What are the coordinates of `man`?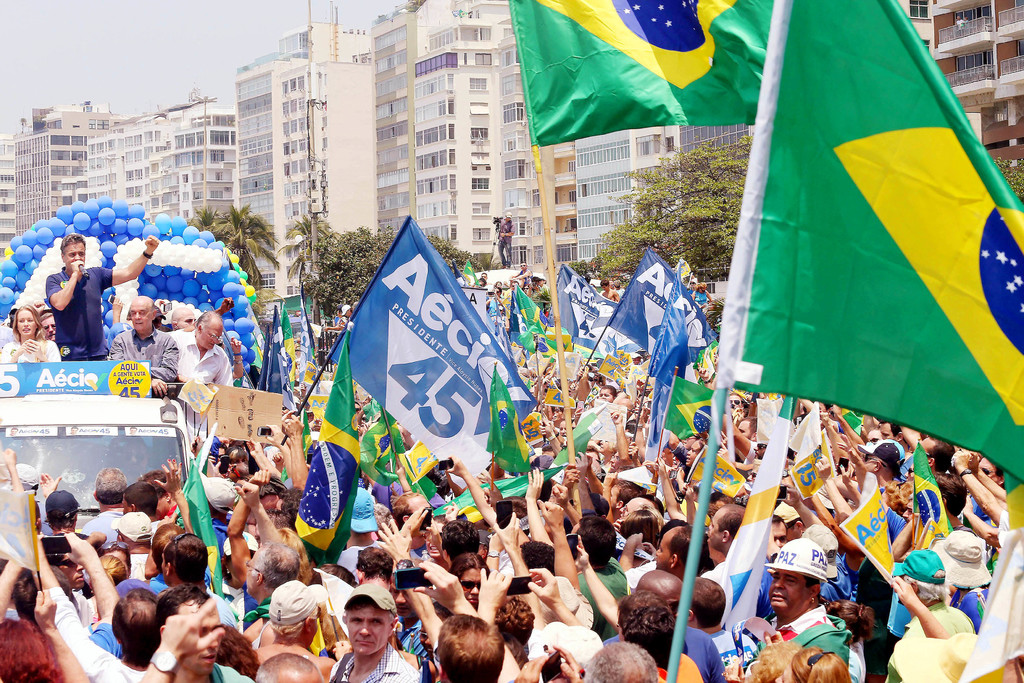
box(603, 479, 639, 515).
